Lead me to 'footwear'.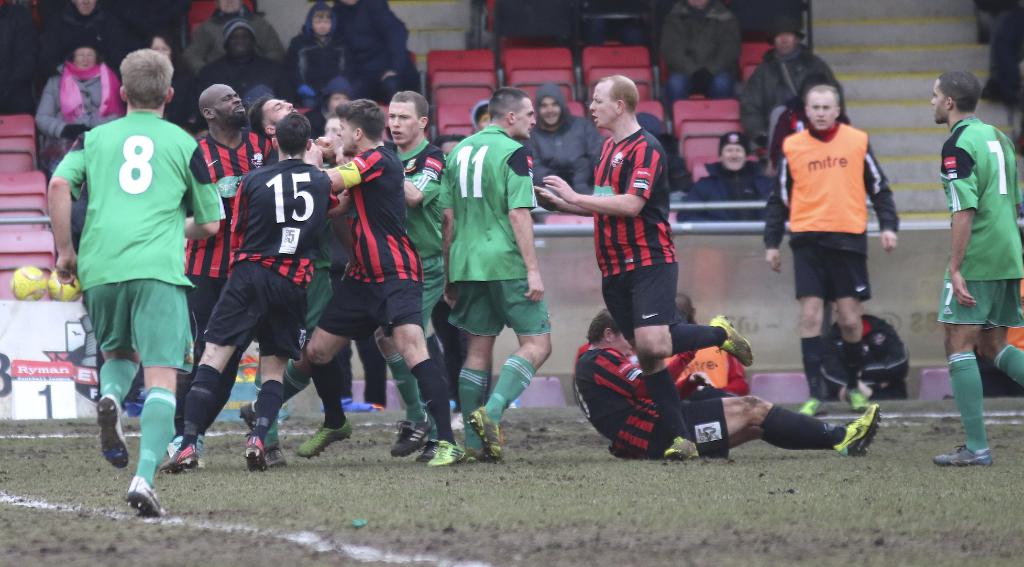
Lead to [left=264, top=444, right=281, bottom=467].
